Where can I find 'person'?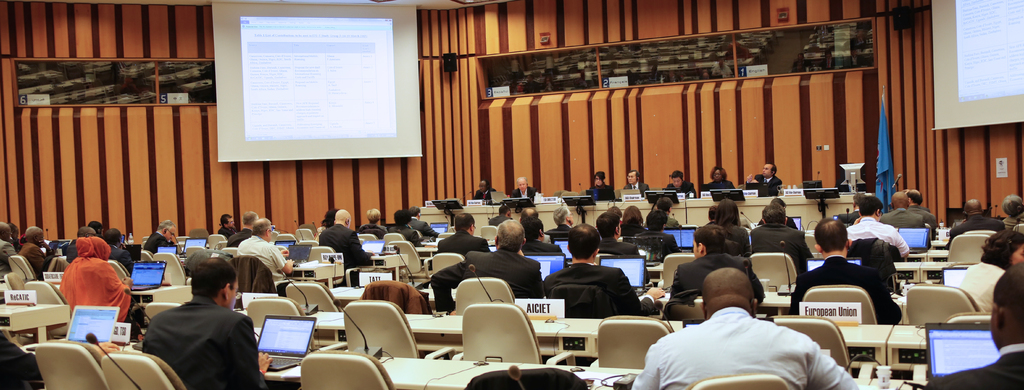
You can find it at [101,228,137,278].
